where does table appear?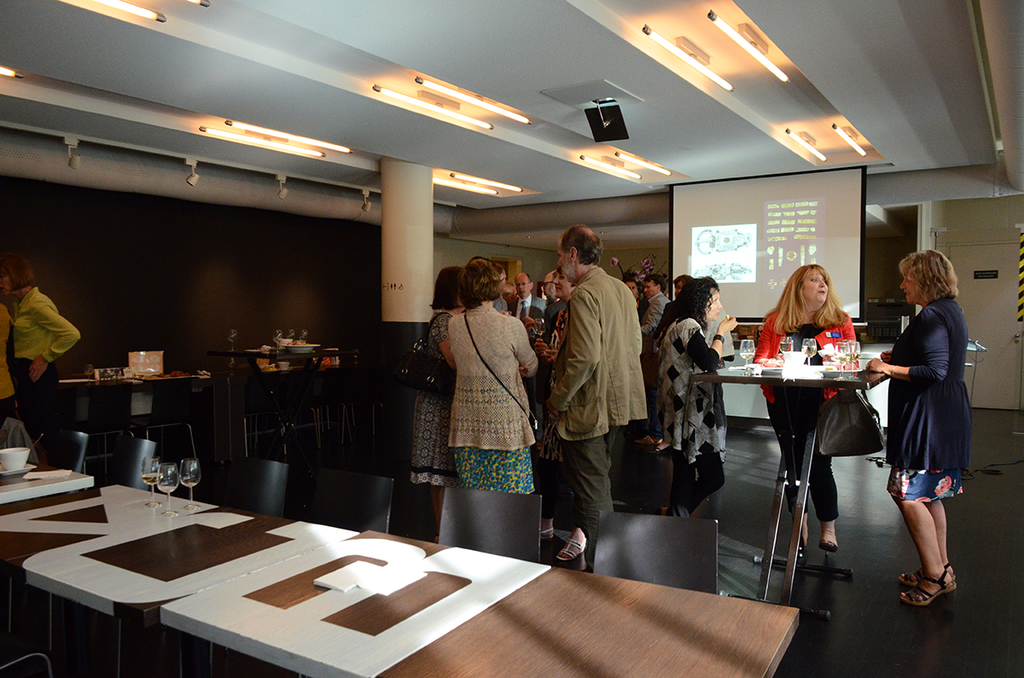
Appears at <region>241, 368, 334, 459</region>.
